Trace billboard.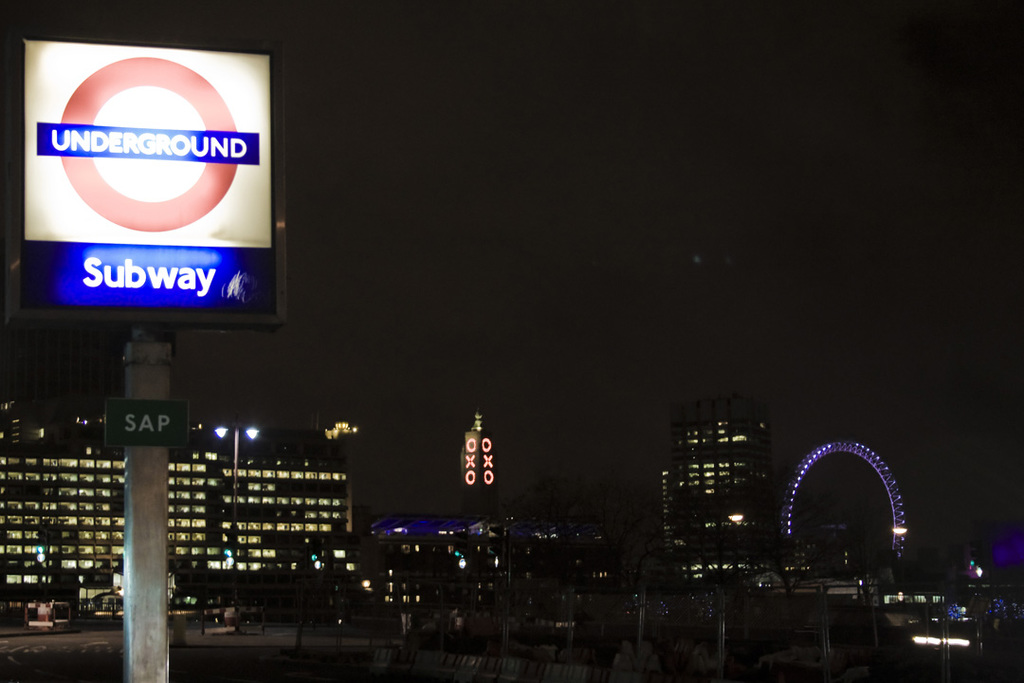
Traced to crop(6, 23, 294, 321).
